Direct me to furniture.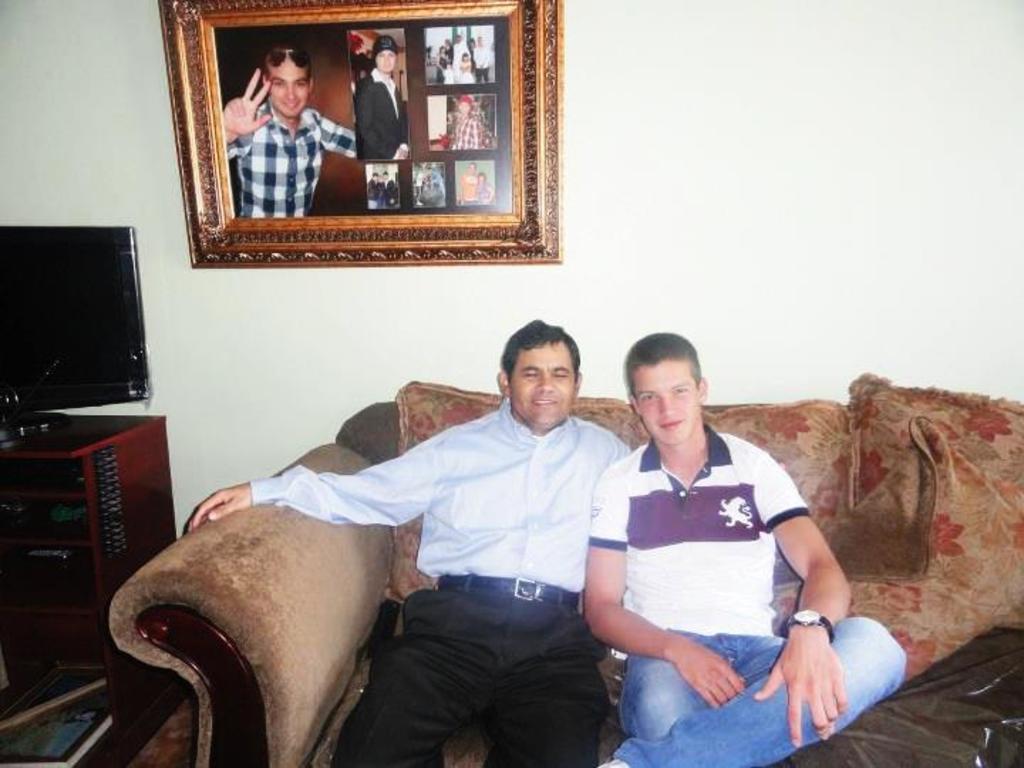
Direction: bbox=[0, 408, 181, 657].
